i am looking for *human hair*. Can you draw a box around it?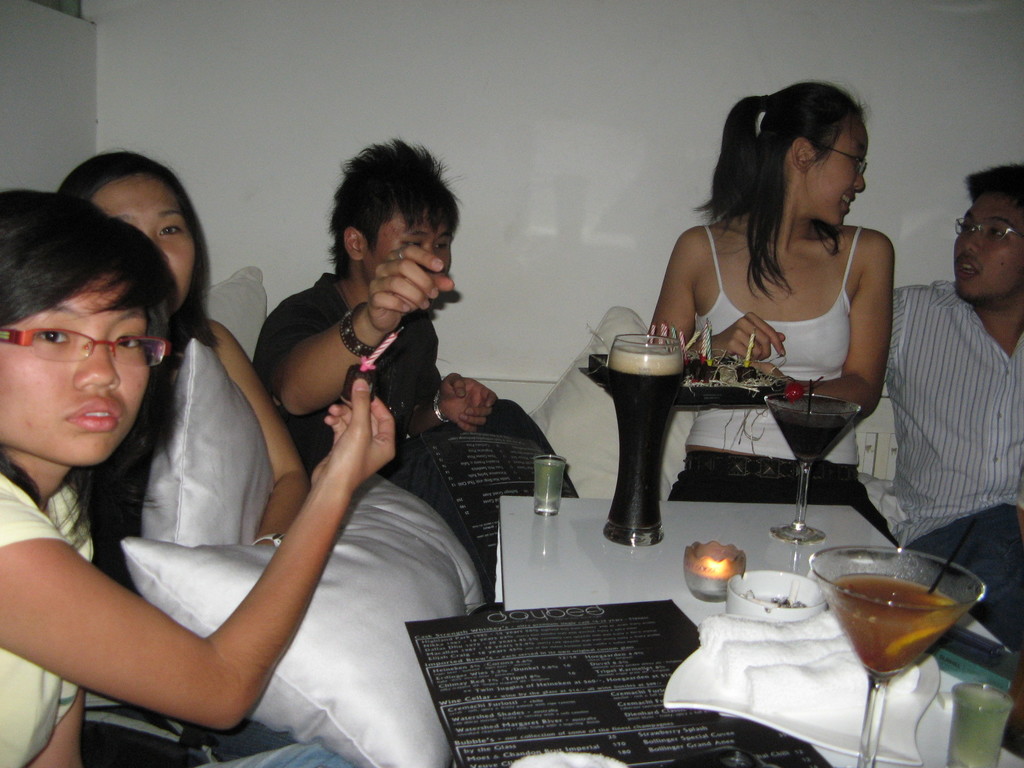
Sure, the bounding box is bbox(51, 145, 216, 343).
